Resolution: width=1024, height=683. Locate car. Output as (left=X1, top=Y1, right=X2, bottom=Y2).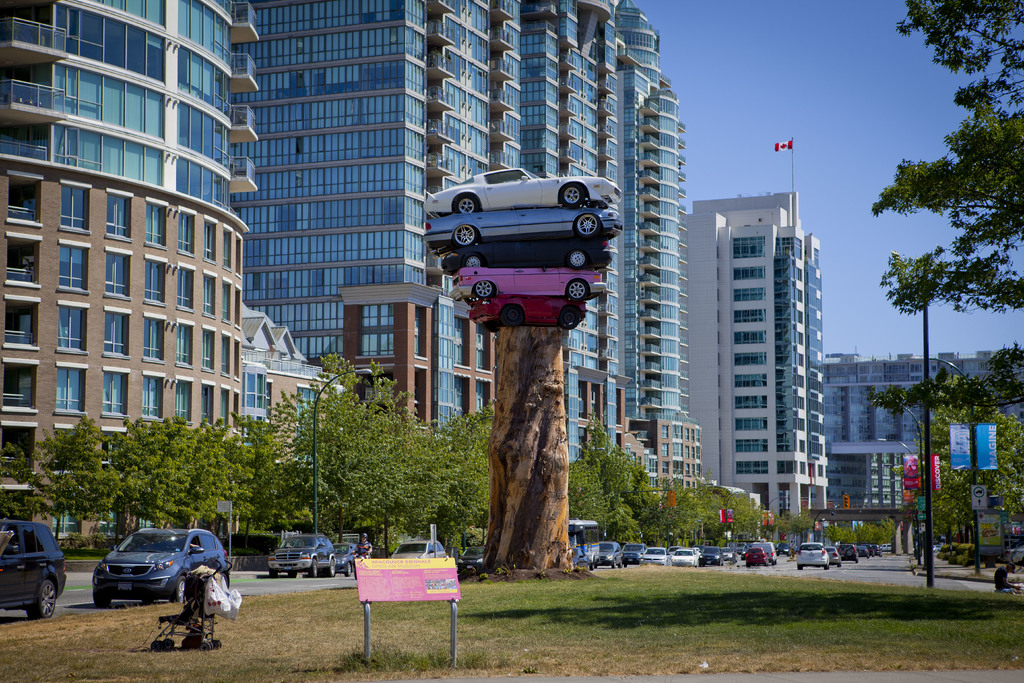
(left=0, top=520, right=67, bottom=621).
